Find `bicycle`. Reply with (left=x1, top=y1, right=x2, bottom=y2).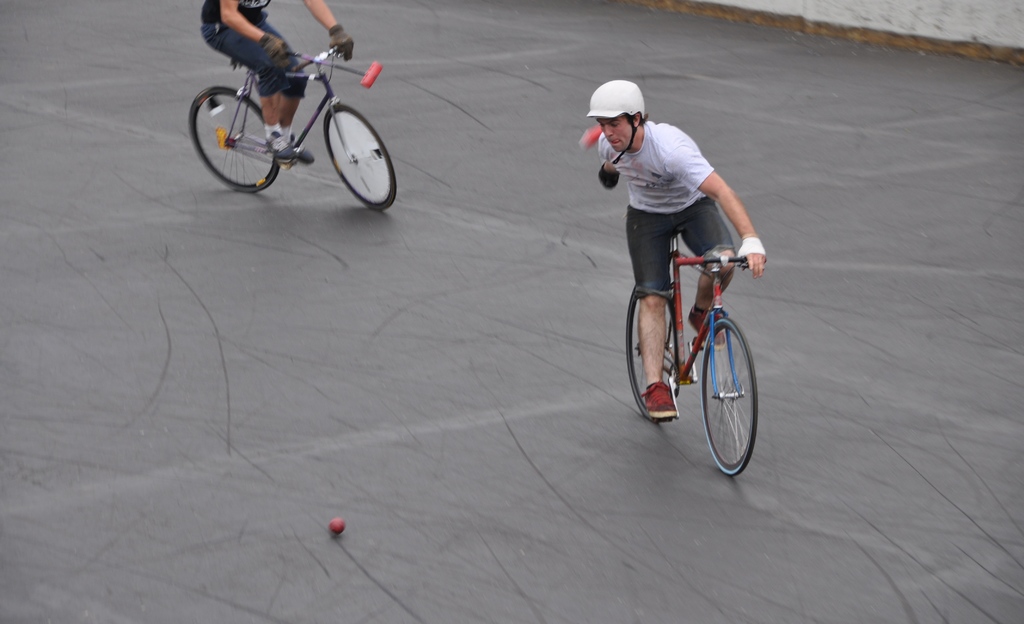
(left=622, top=211, right=774, bottom=486).
